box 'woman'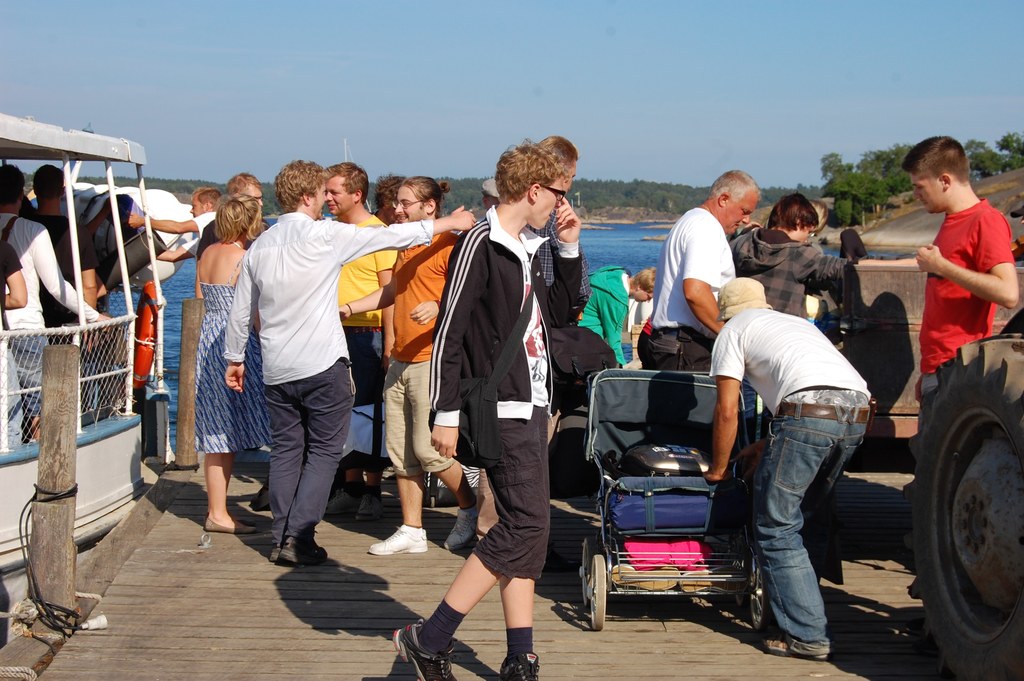
Rect(221, 171, 376, 582)
